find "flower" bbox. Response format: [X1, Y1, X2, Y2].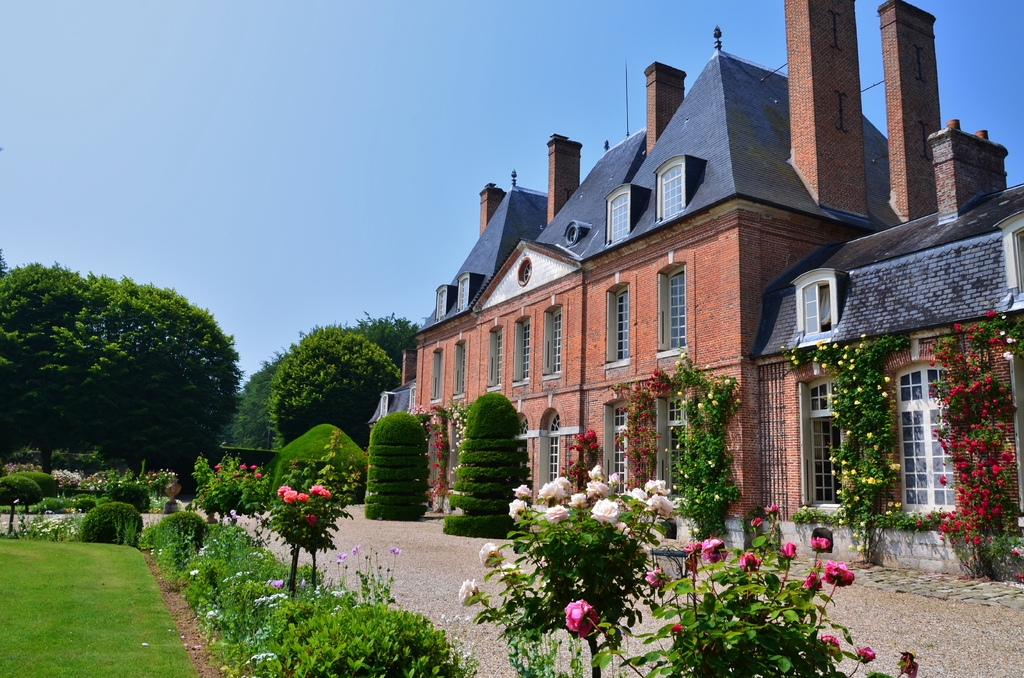
[506, 499, 527, 521].
